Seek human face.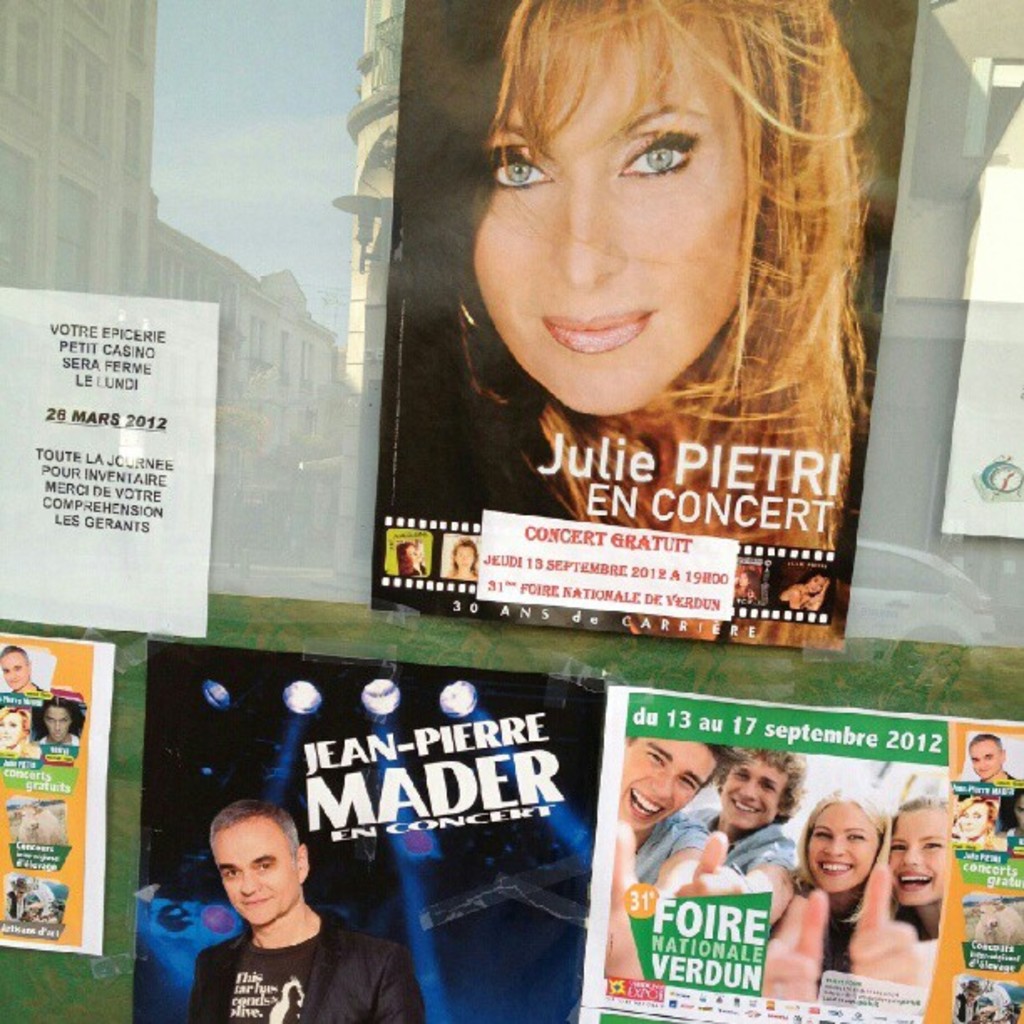
<region>2, 716, 20, 751</region>.
